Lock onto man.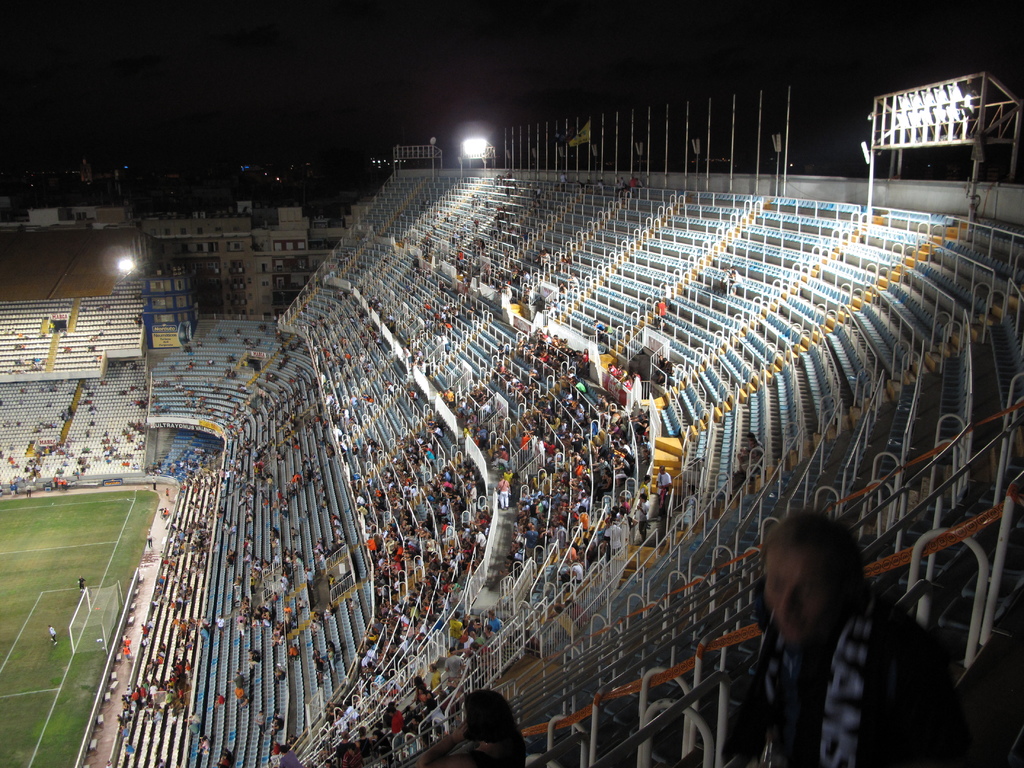
Locked: Rect(737, 431, 763, 484).
